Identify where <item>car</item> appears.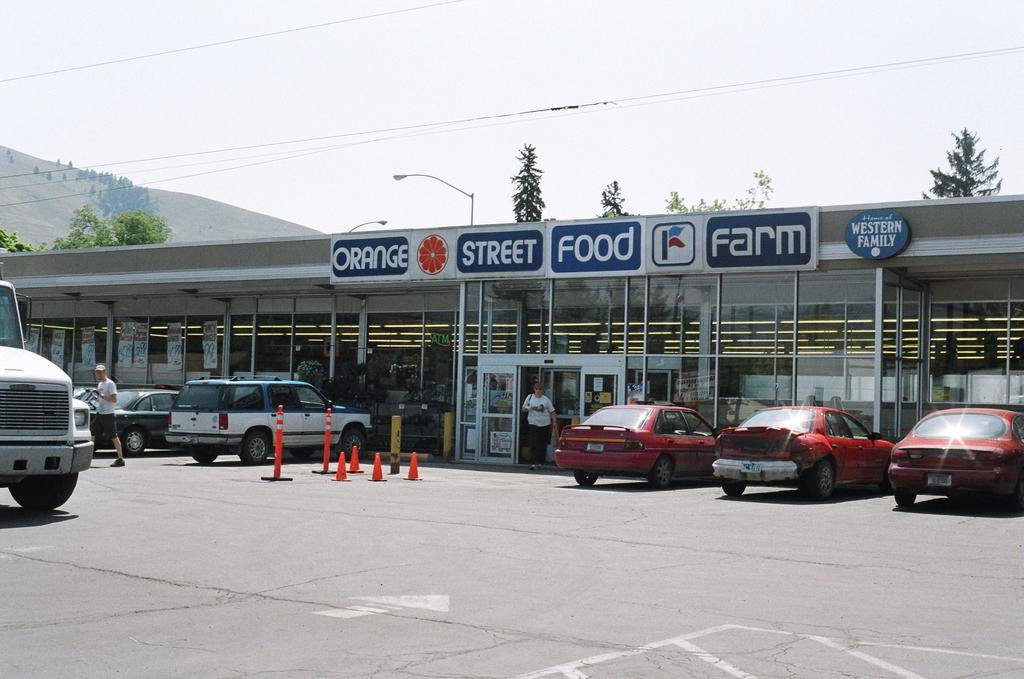
Appears at crop(168, 378, 372, 466).
